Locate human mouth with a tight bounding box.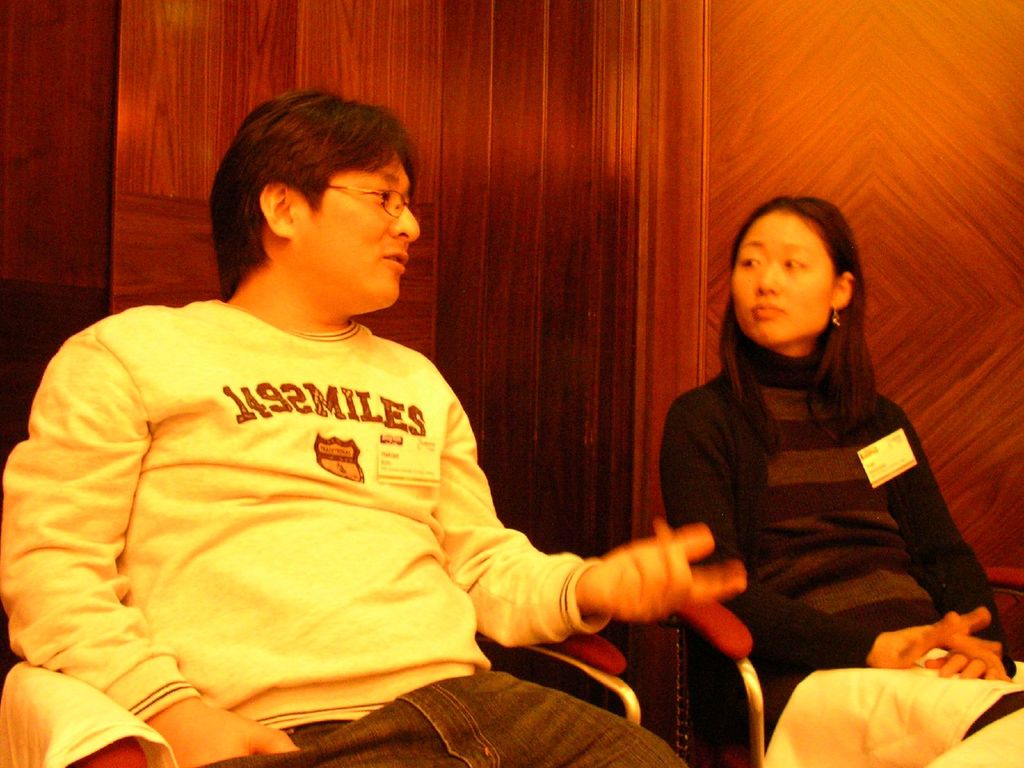
bbox(751, 296, 790, 316).
